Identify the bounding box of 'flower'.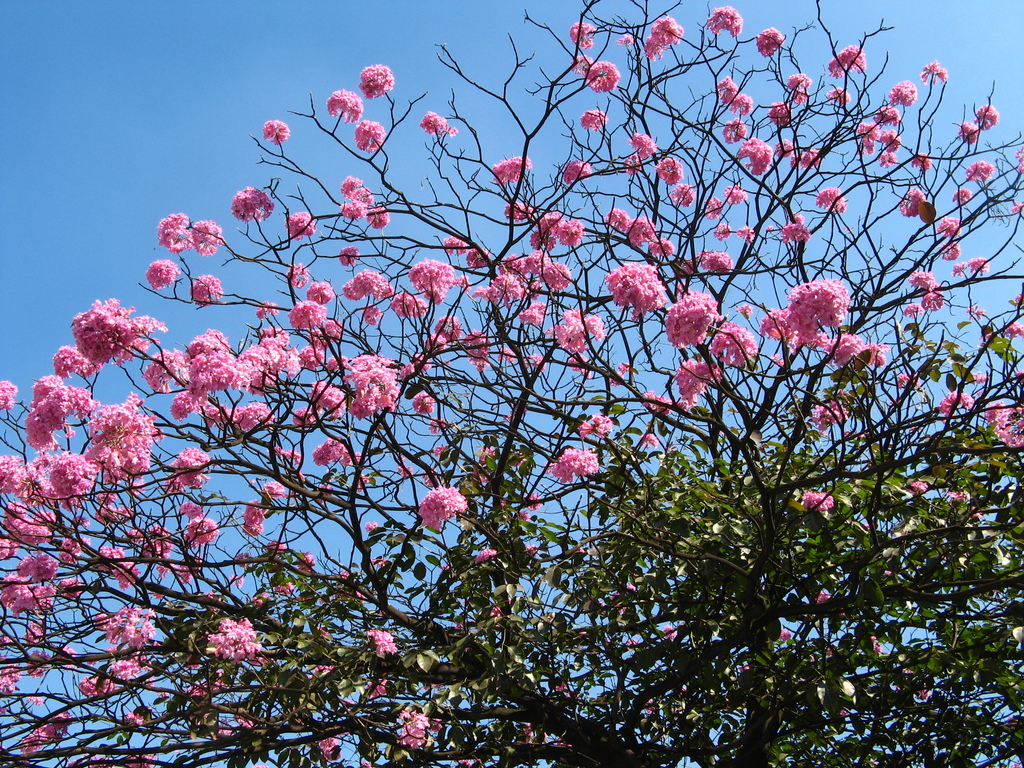
left=666, top=627, right=678, bottom=641.
